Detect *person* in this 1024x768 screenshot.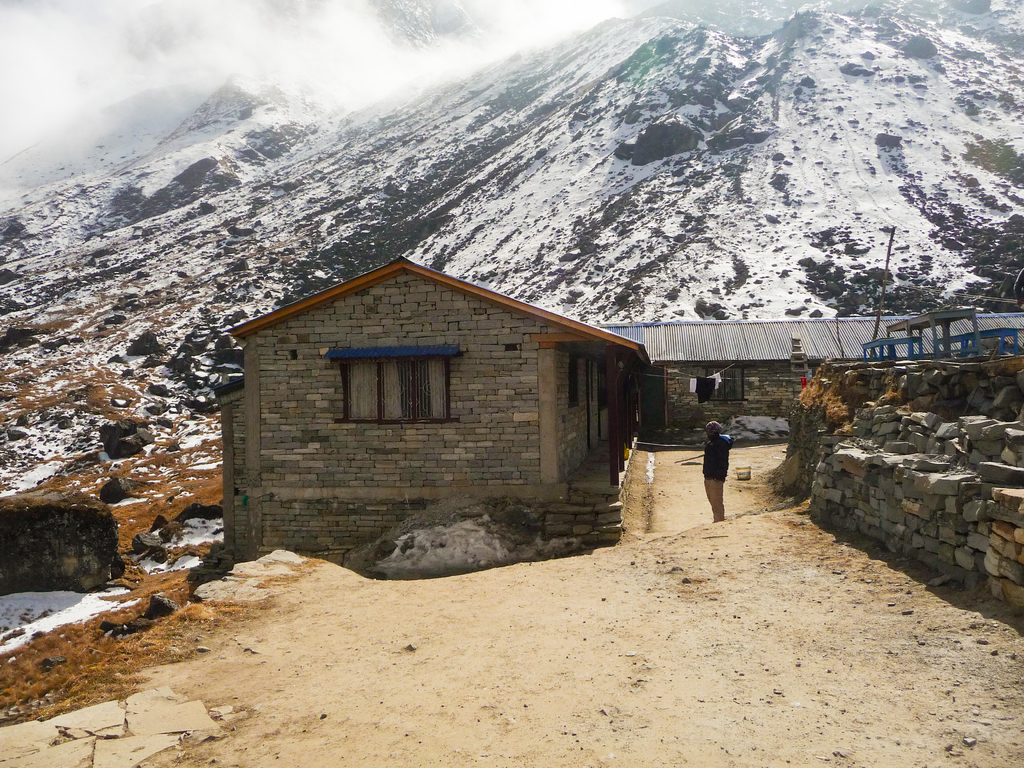
Detection: 701, 422, 730, 522.
